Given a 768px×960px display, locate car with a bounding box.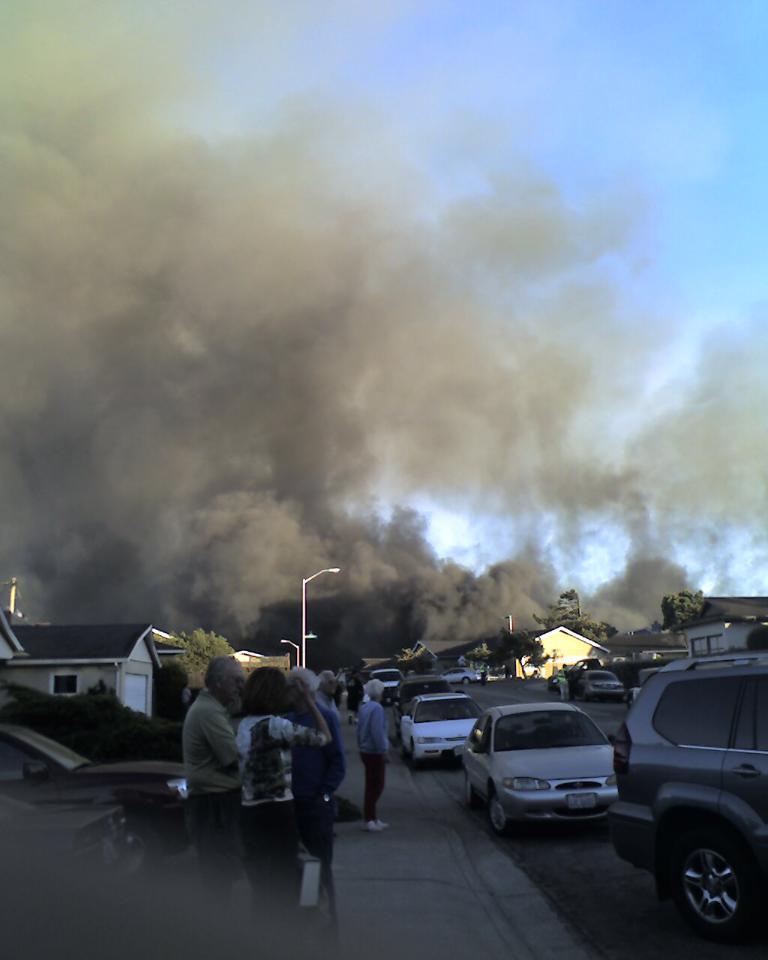
Located: (400, 694, 484, 769).
